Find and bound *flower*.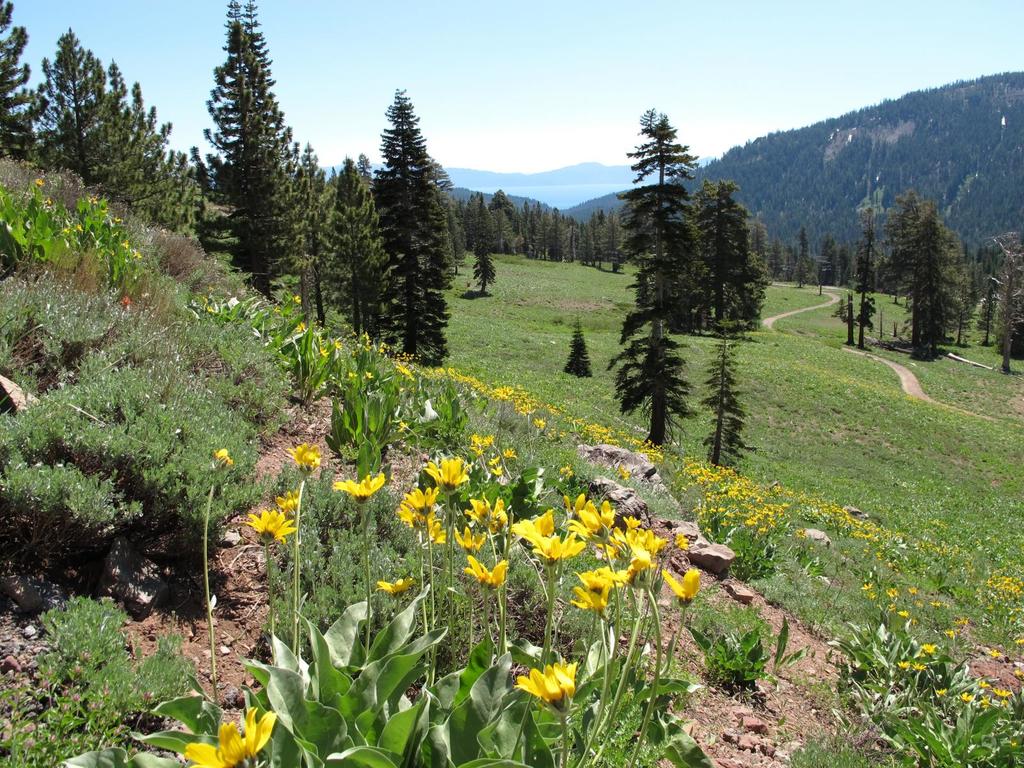
Bound: 674/532/690/549.
